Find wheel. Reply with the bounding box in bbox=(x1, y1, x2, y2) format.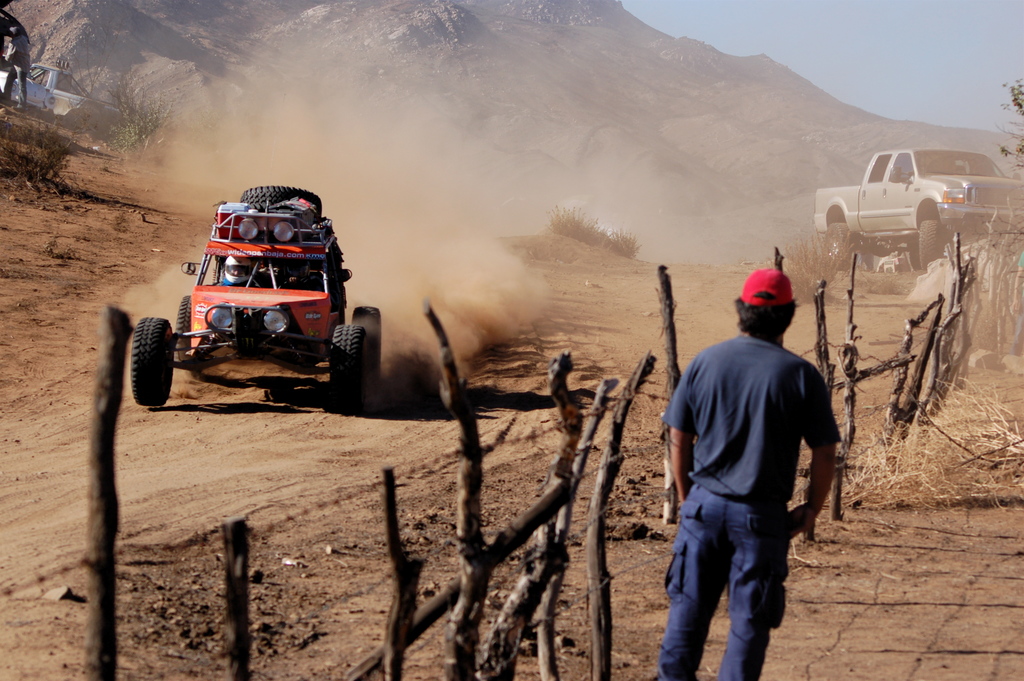
bbox=(173, 294, 188, 358).
